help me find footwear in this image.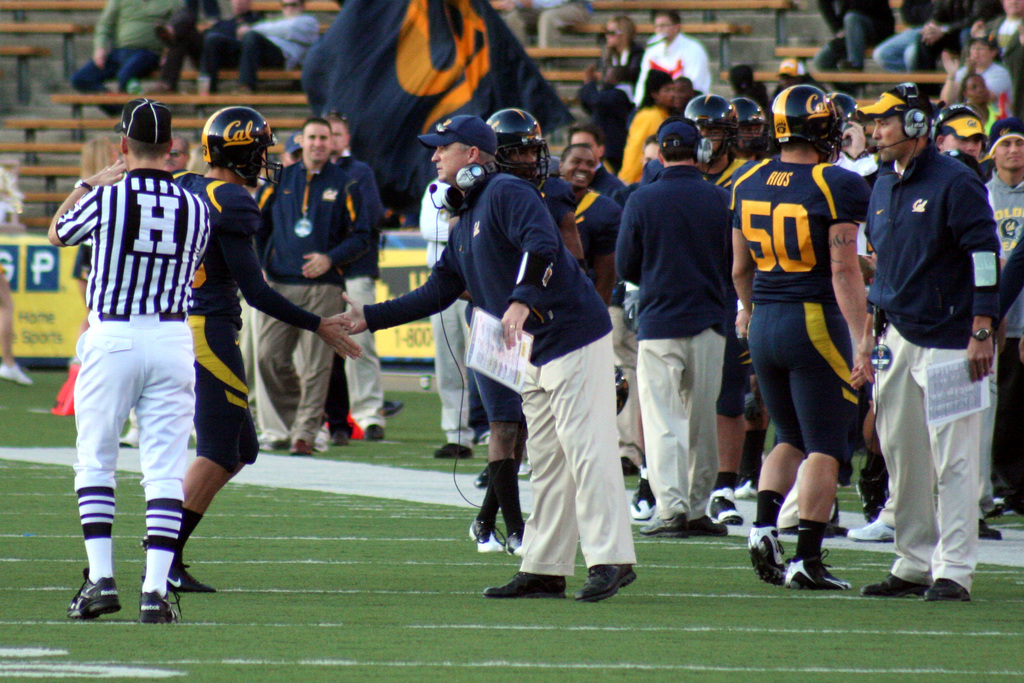
Found it: rect(926, 572, 969, 597).
